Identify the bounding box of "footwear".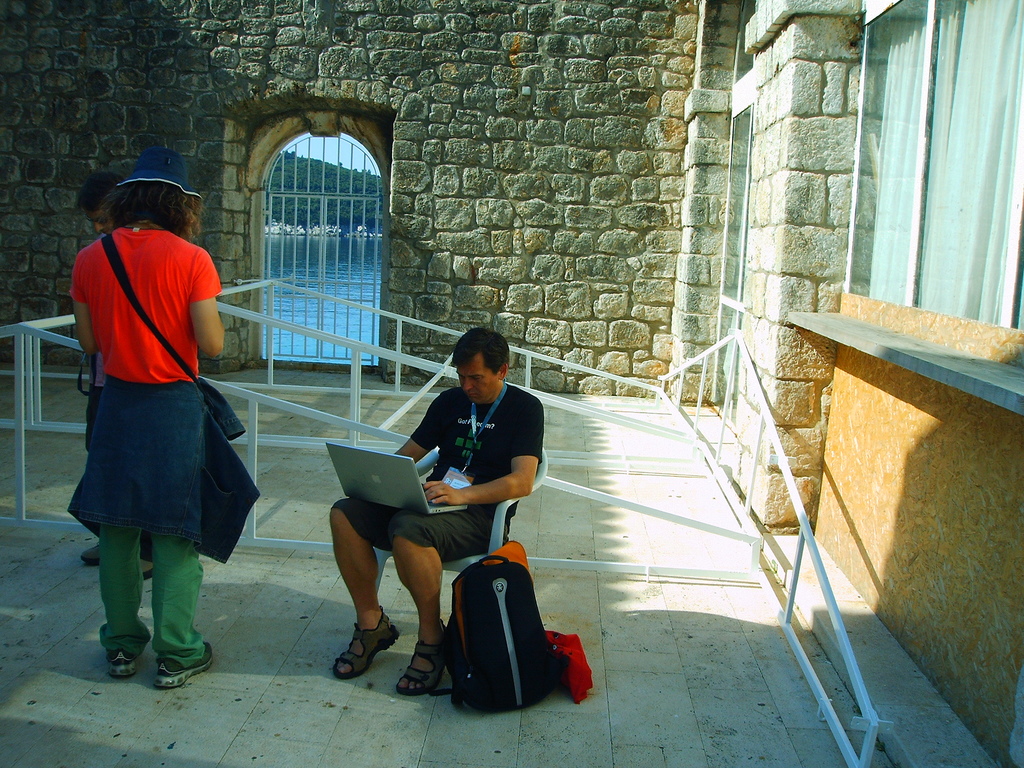
(left=74, top=545, right=102, bottom=563).
